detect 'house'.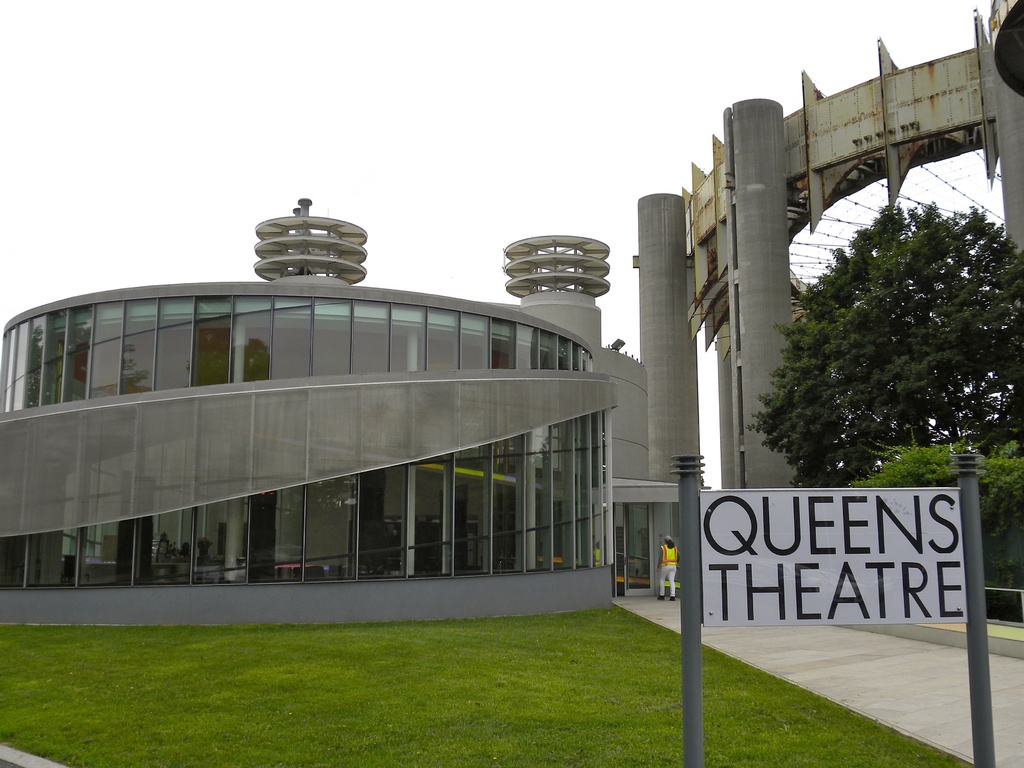
Detected at 4, 143, 766, 623.
